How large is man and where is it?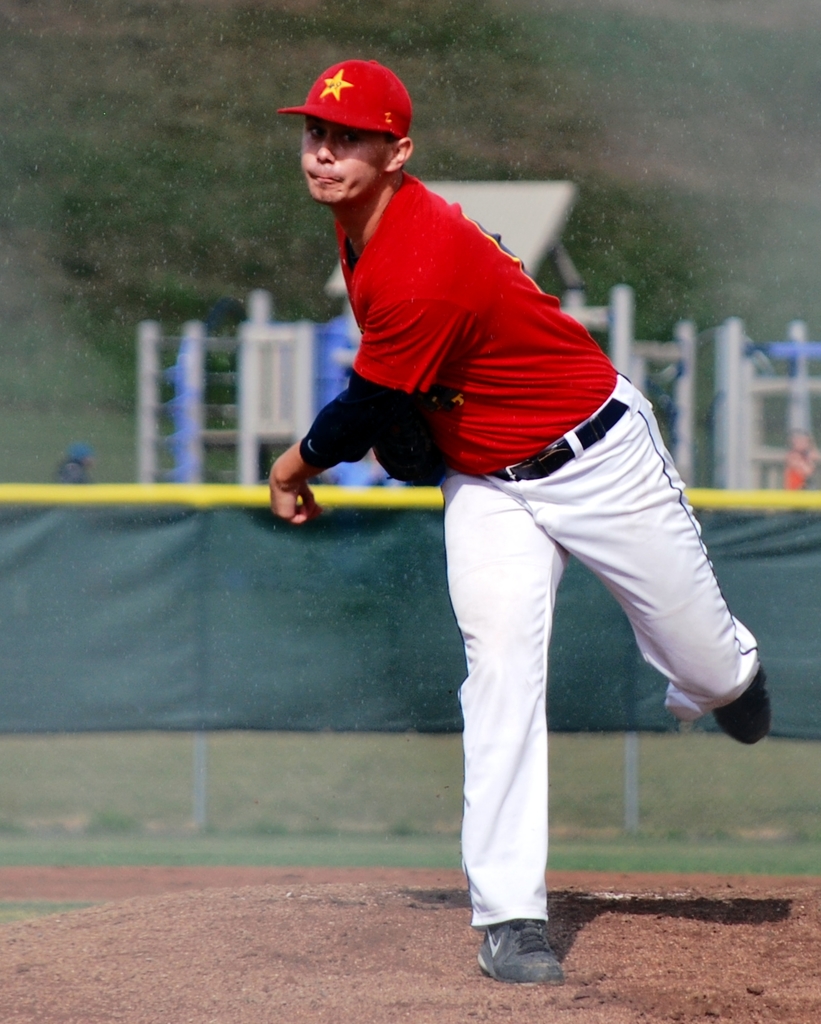
Bounding box: bbox(268, 81, 773, 955).
